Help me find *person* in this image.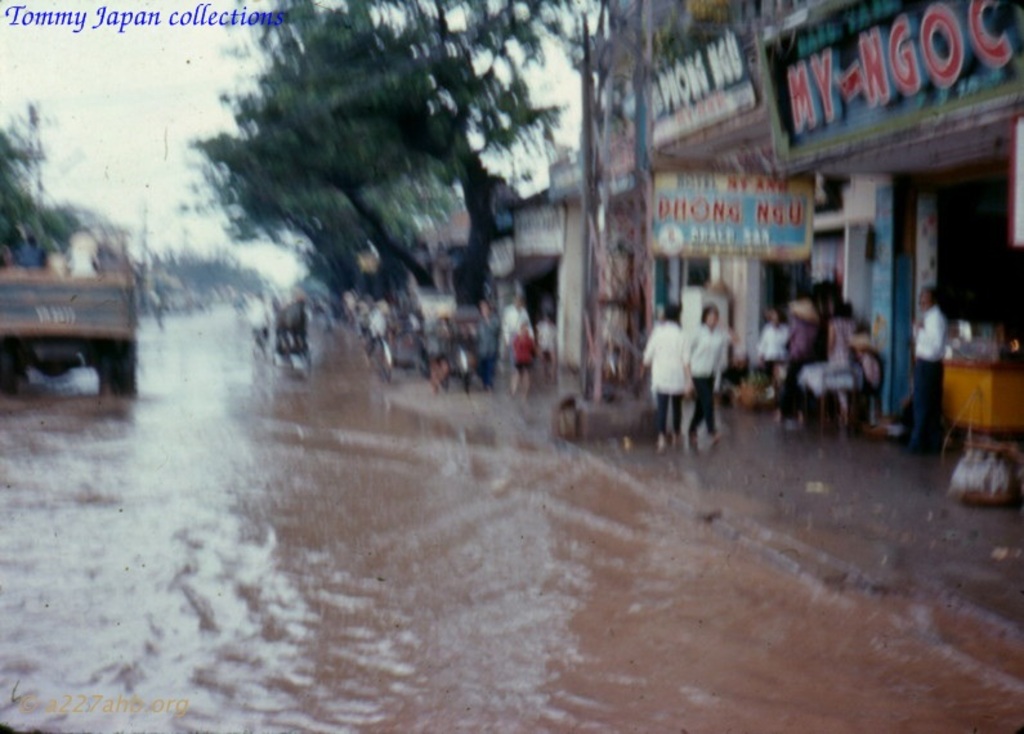
Found it: [685, 301, 726, 439].
